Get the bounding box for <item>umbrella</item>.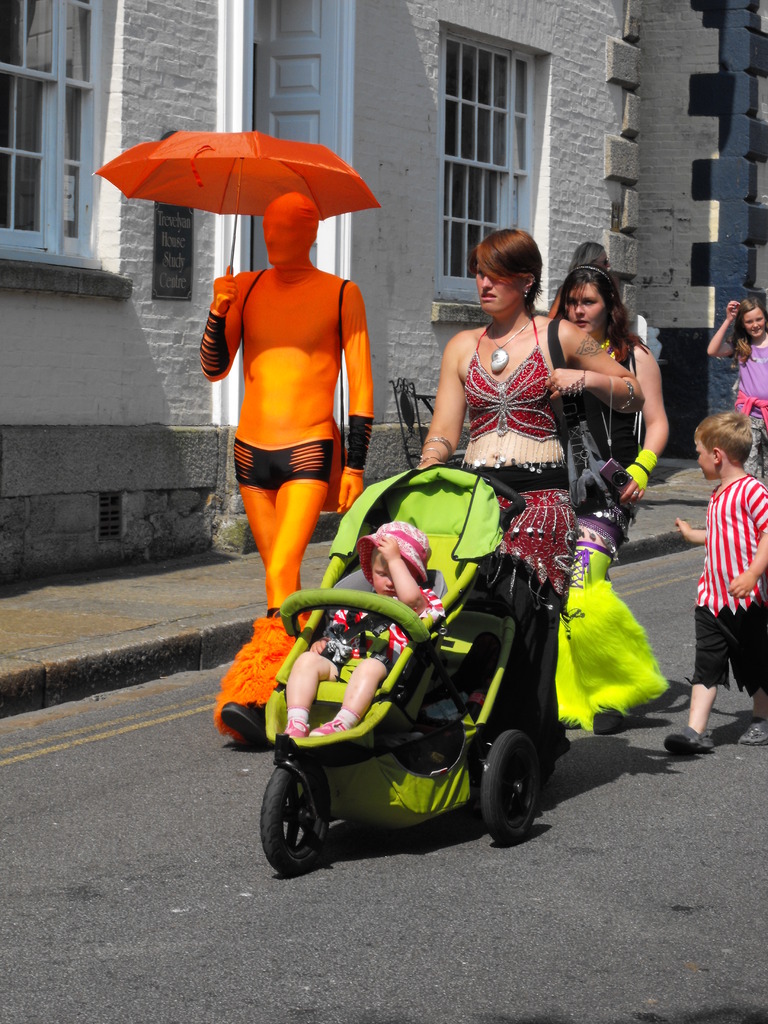
l=92, t=106, r=406, b=319.
